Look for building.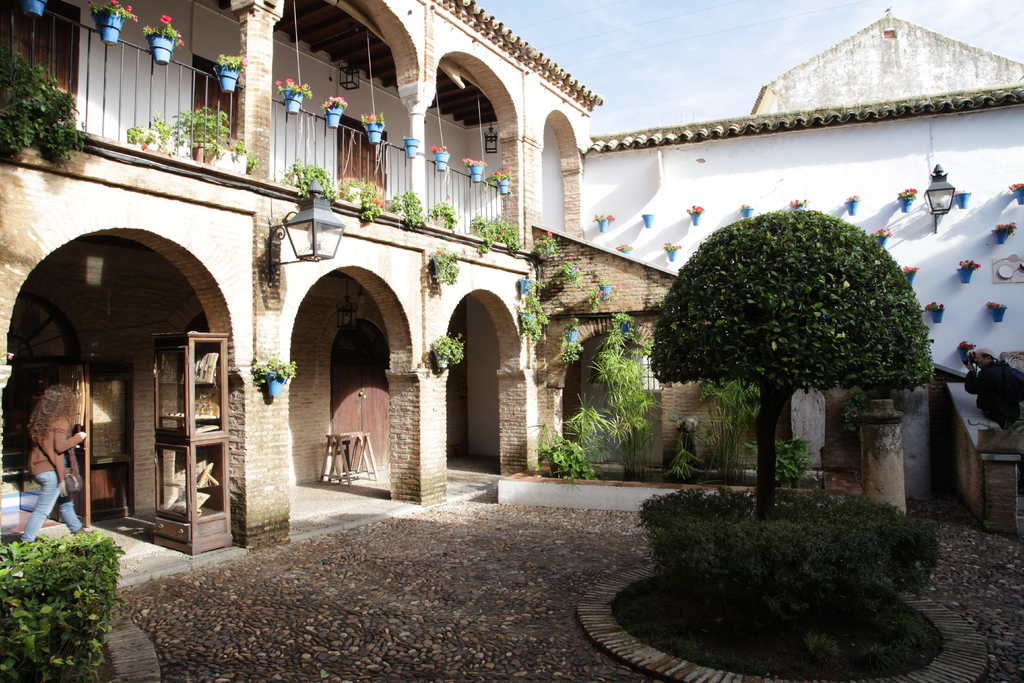
Found: region(584, 1, 1023, 497).
